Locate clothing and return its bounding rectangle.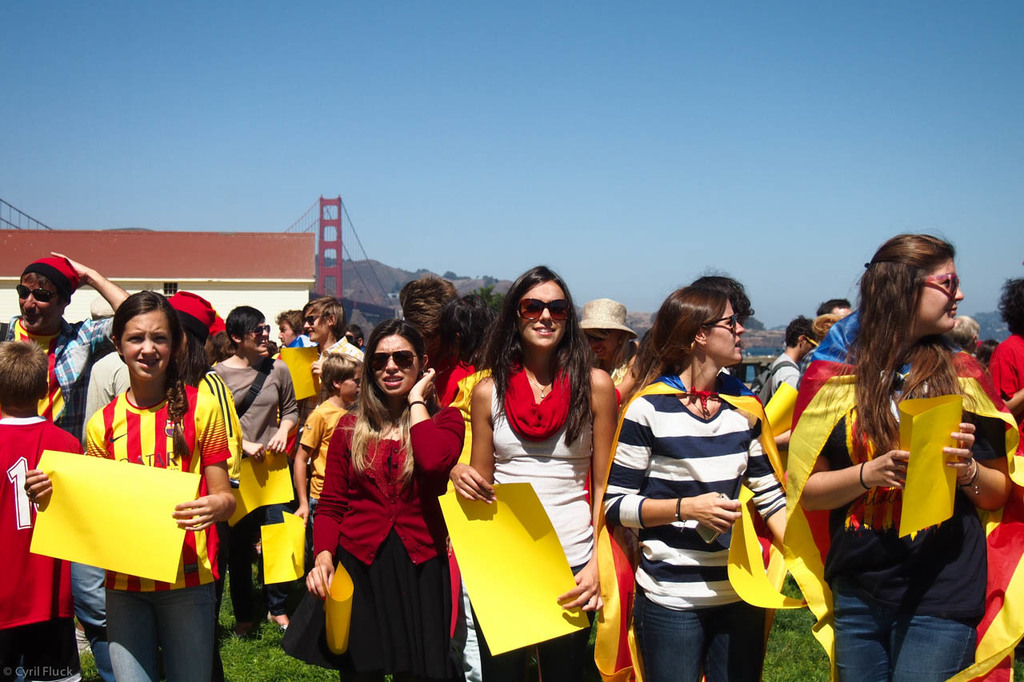
box=[222, 349, 297, 628].
